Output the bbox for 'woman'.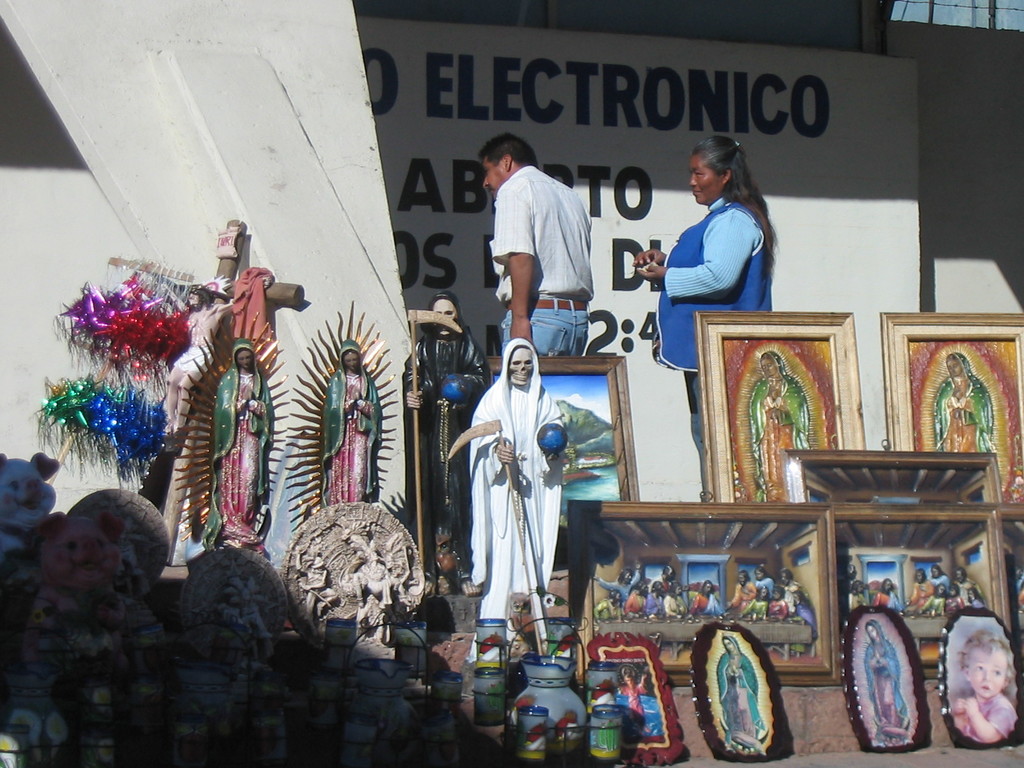
left=716, top=633, right=767, bottom=758.
